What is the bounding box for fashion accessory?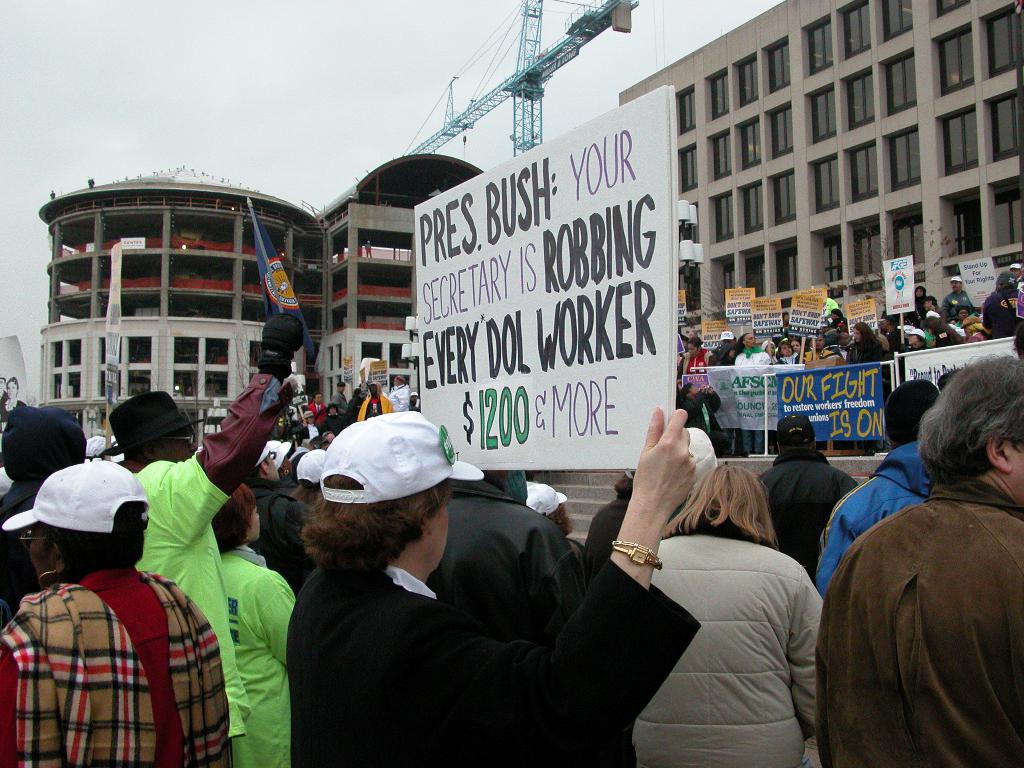
408 390 420 397.
